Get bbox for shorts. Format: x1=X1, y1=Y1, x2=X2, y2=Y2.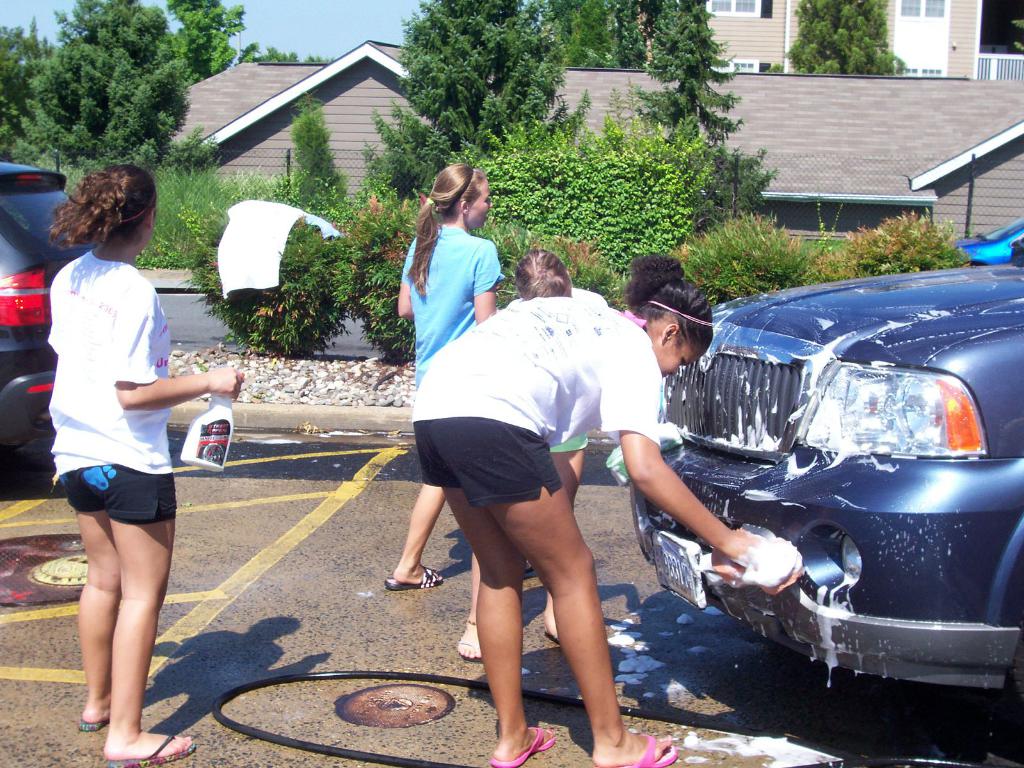
x1=550, y1=435, x2=589, y2=454.
